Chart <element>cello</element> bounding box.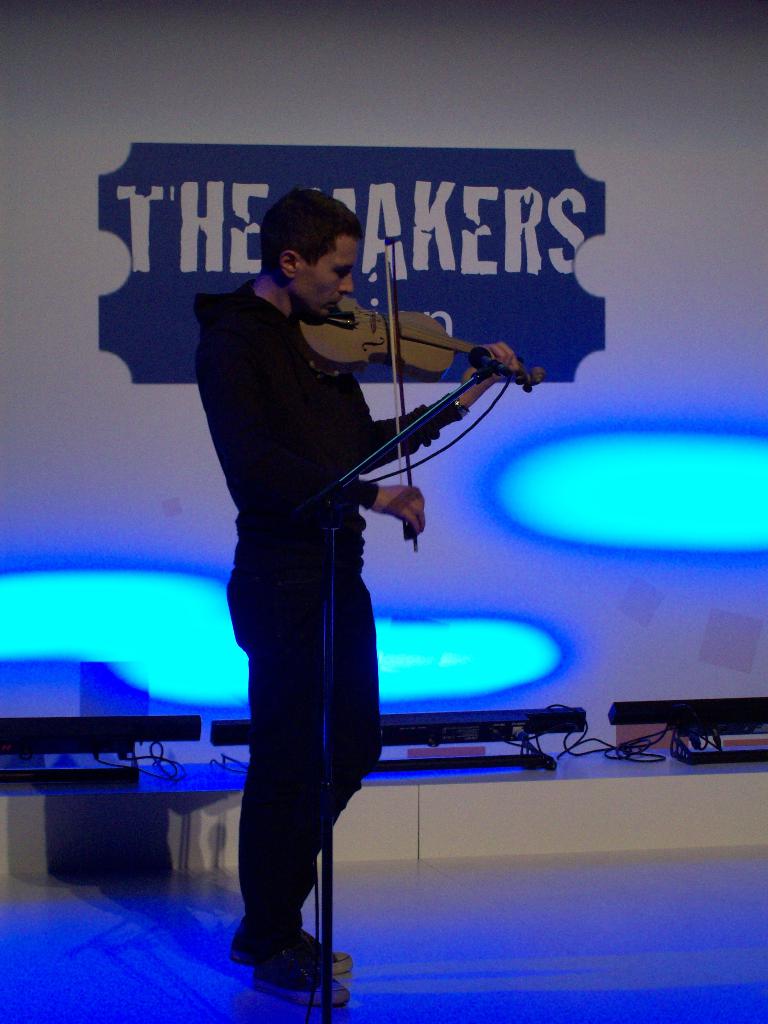
Charted: <bbox>299, 248, 541, 556</bbox>.
